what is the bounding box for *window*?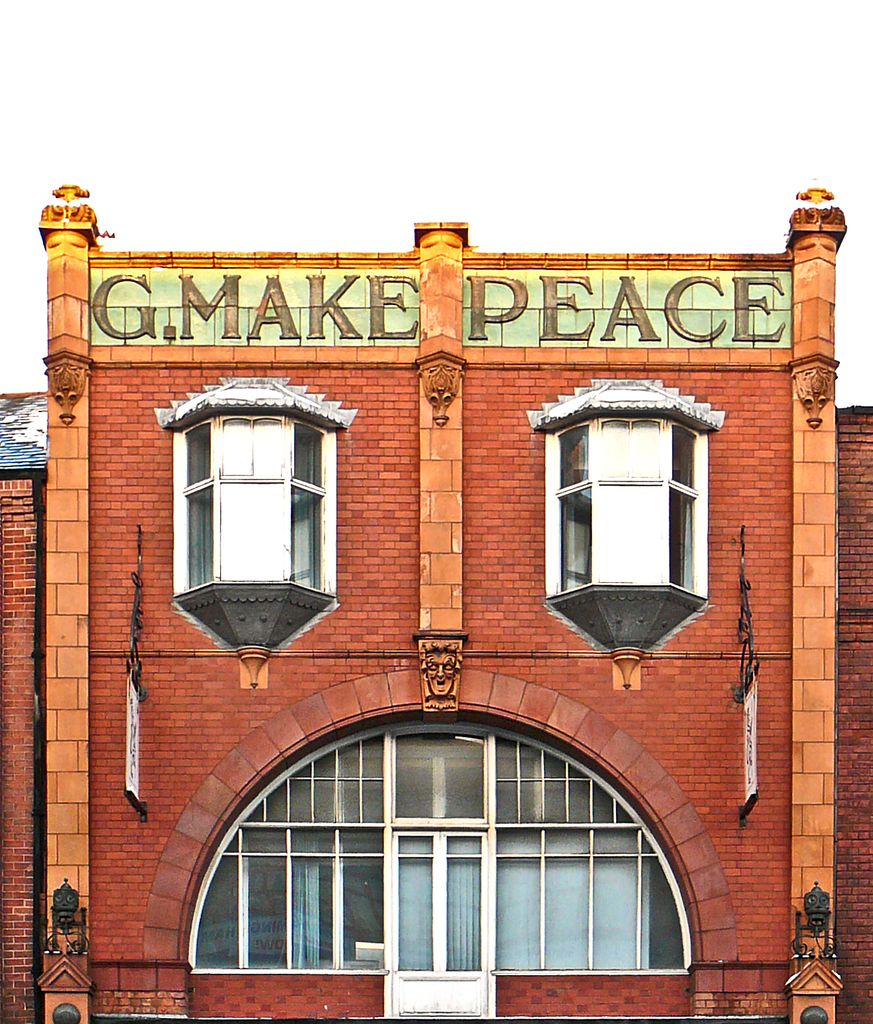
locate(177, 374, 335, 601).
